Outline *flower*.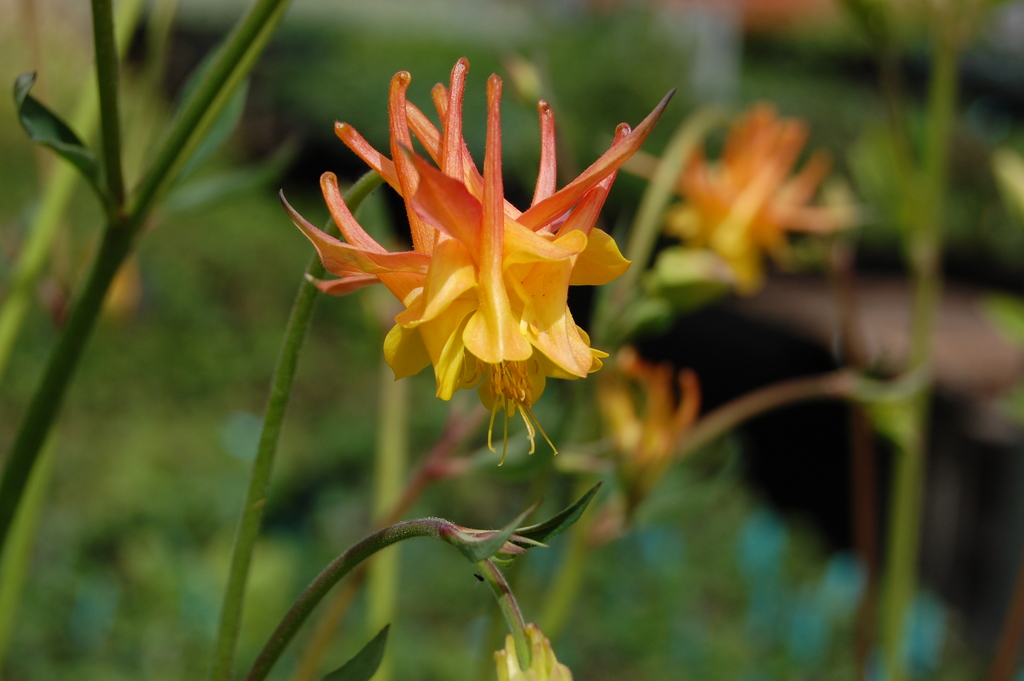
Outline: crop(665, 108, 842, 277).
